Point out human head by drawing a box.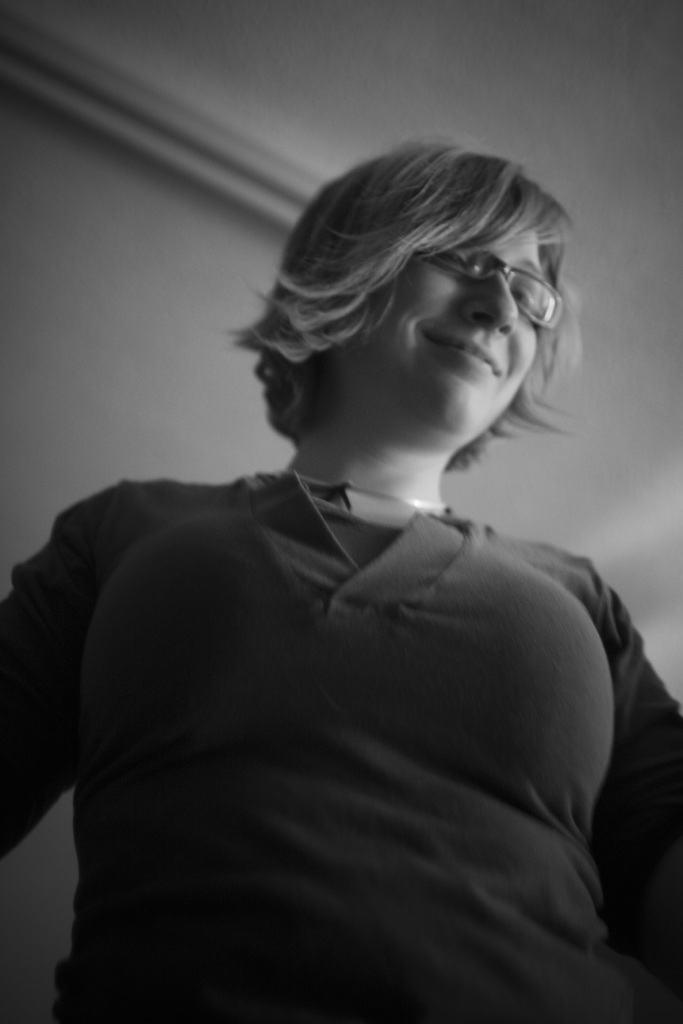
crop(249, 144, 575, 477).
